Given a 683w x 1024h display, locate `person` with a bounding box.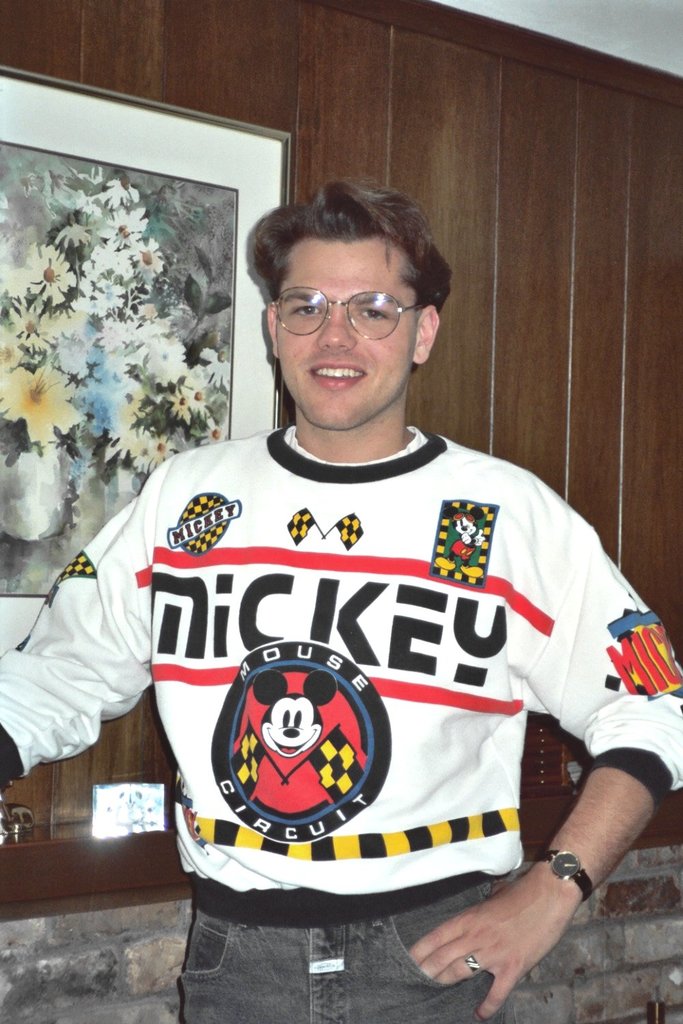
Located: {"x1": 0, "y1": 175, "x2": 682, "y2": 1023}.
